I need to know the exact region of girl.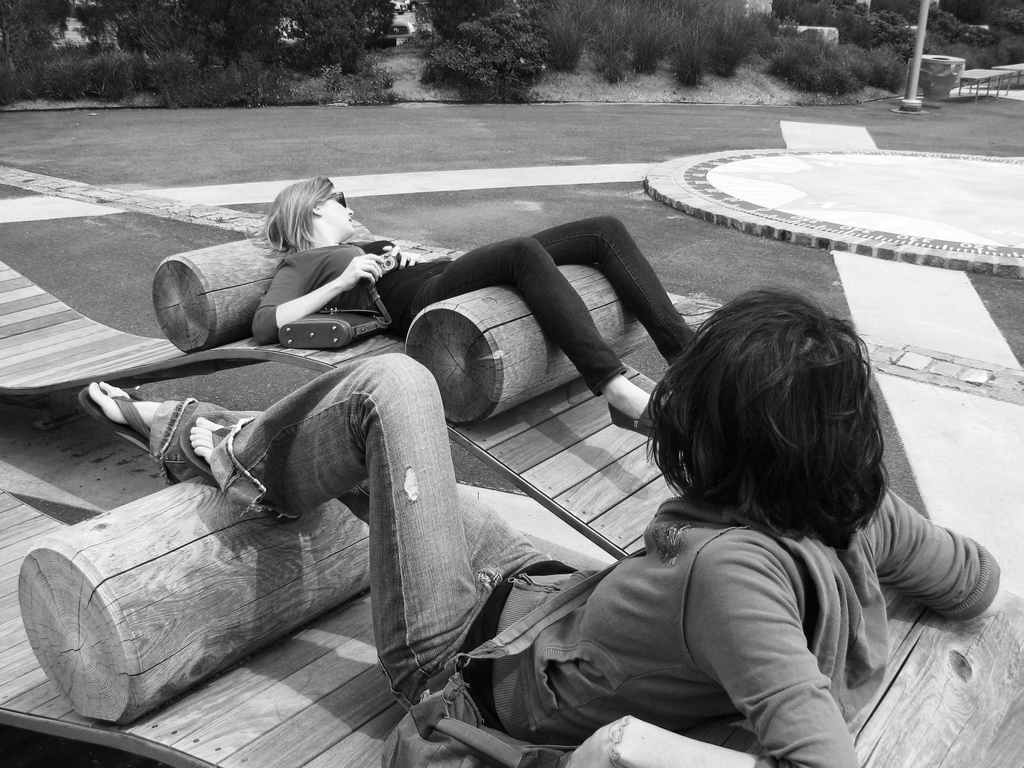
Region: crop(252, 177, 698, 442).
